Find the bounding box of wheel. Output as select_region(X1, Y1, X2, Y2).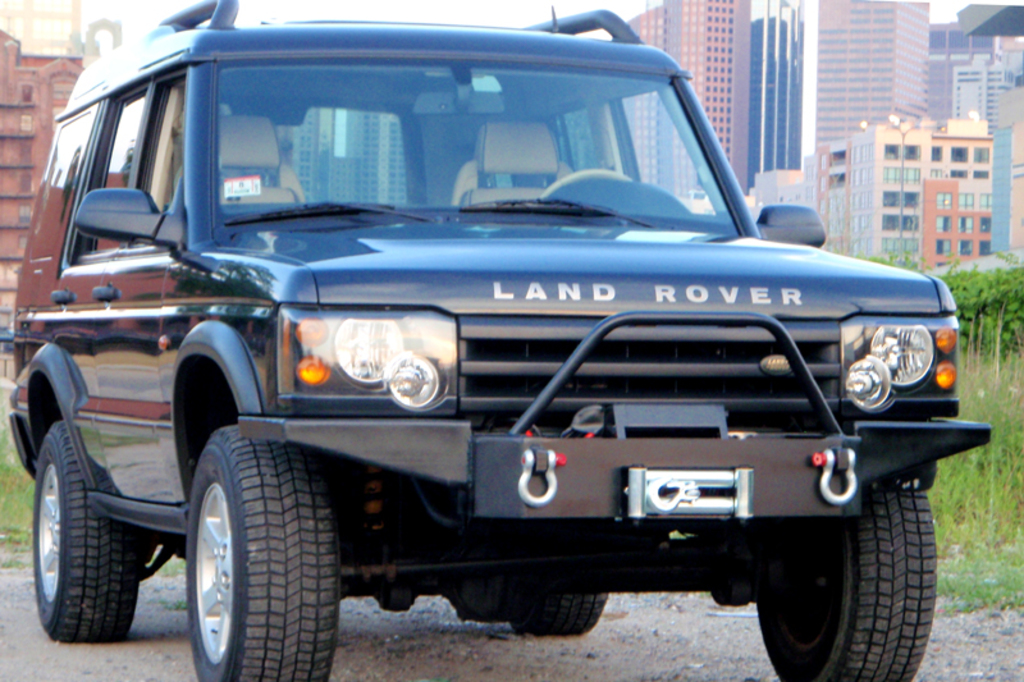
select_region(750, 472, 937, 681).
